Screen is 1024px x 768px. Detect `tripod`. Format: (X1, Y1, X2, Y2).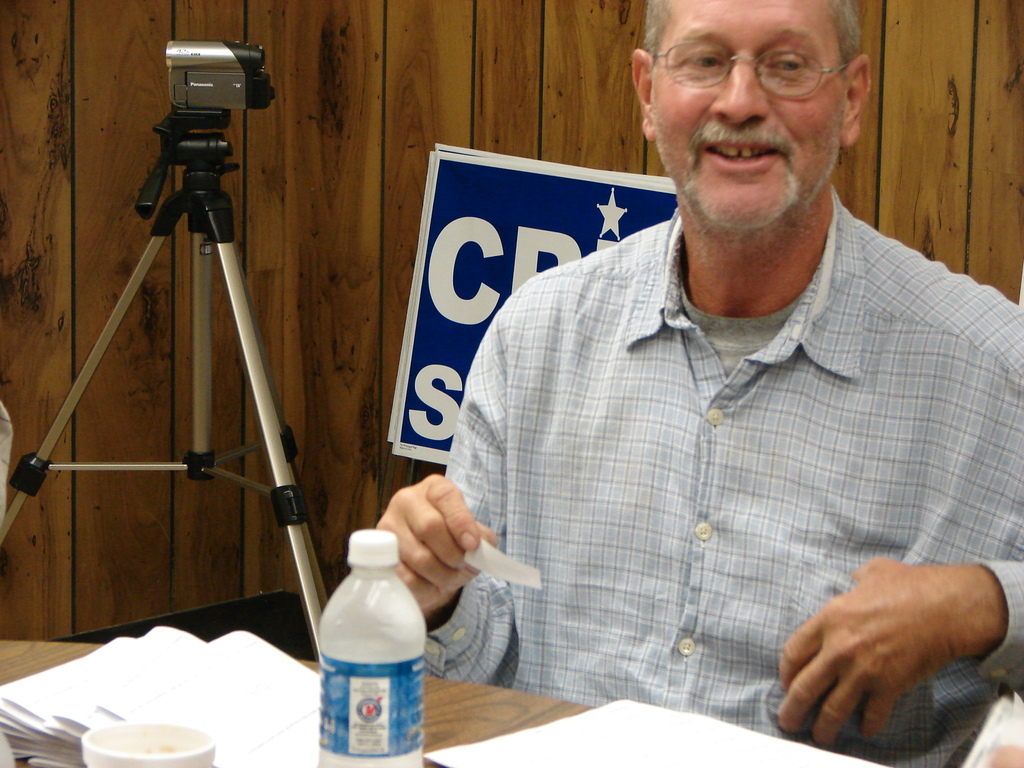
(0, 113, 327, 666).
